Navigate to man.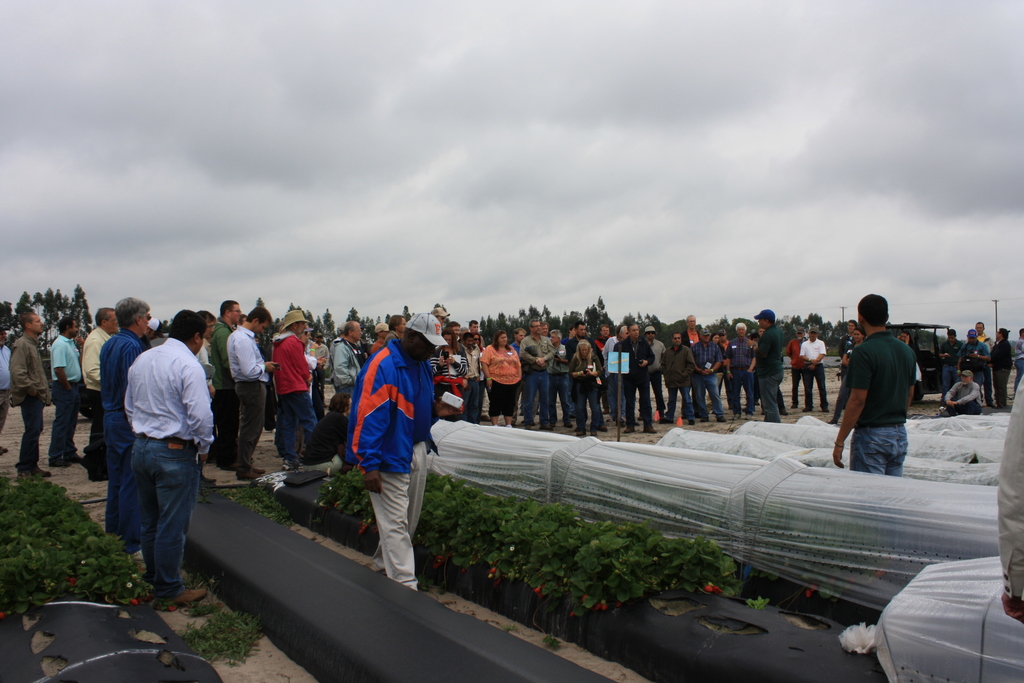
Navigation target: 731, 322, 756, 418.
